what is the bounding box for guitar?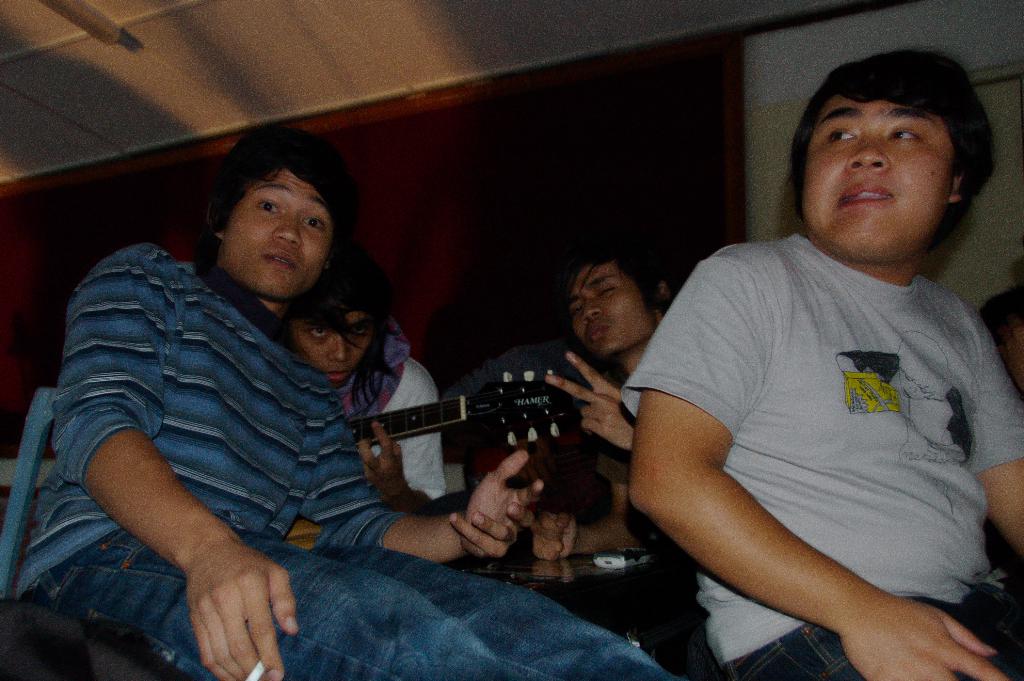
{"x1": 345, "y1": 356, "x2": 582, "y2": 460}.
